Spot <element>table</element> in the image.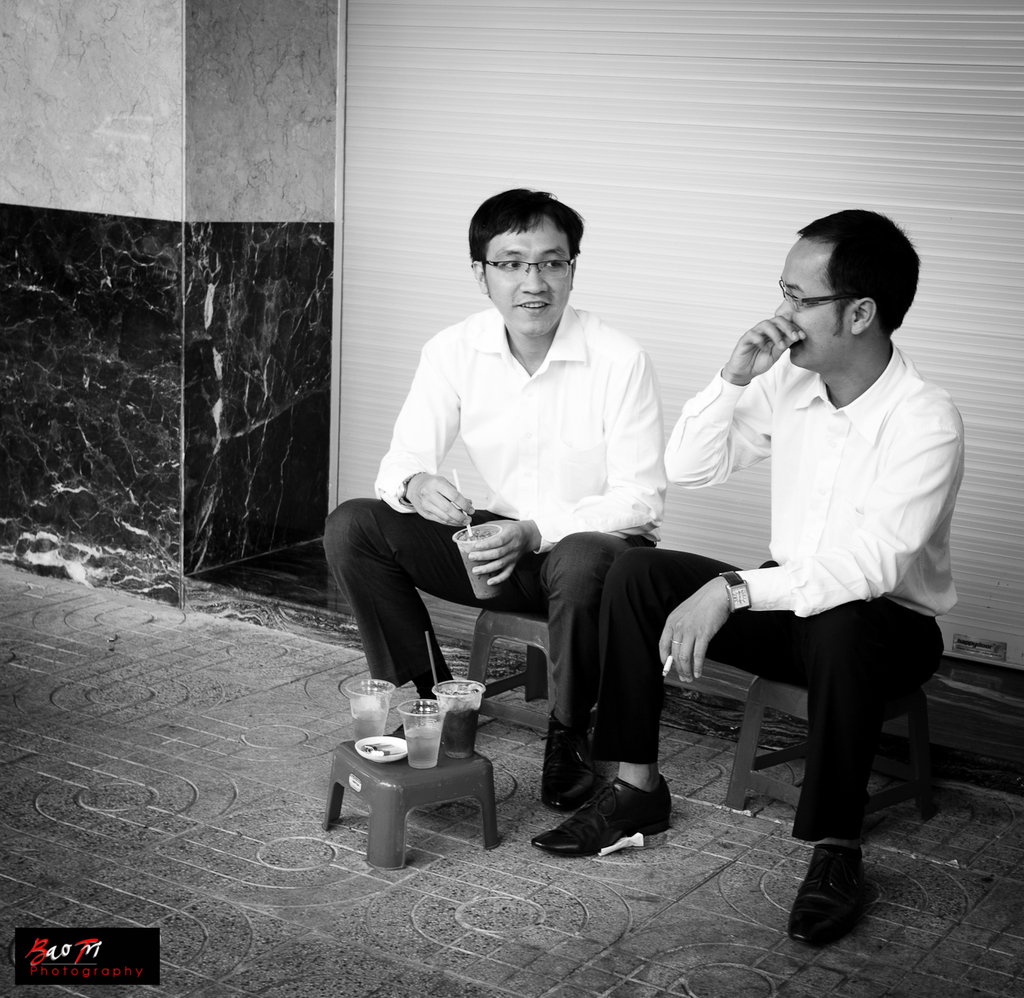
<element>table</element> found at [313, 686, 490, 891].
